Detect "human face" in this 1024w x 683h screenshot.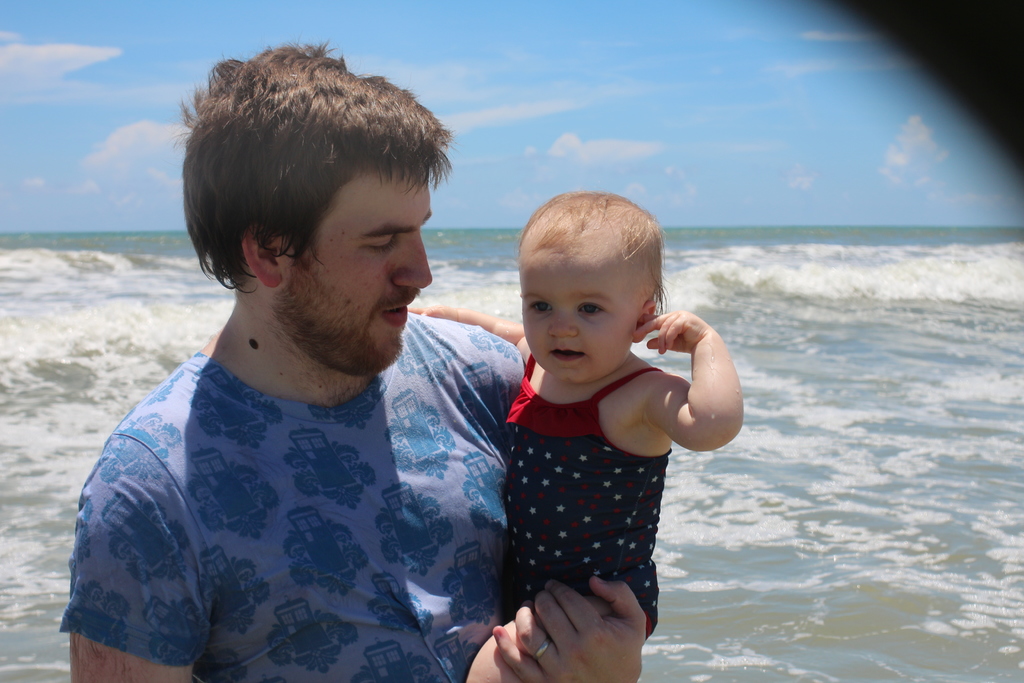
Detection: select_region(285, 170, 433, 375).
